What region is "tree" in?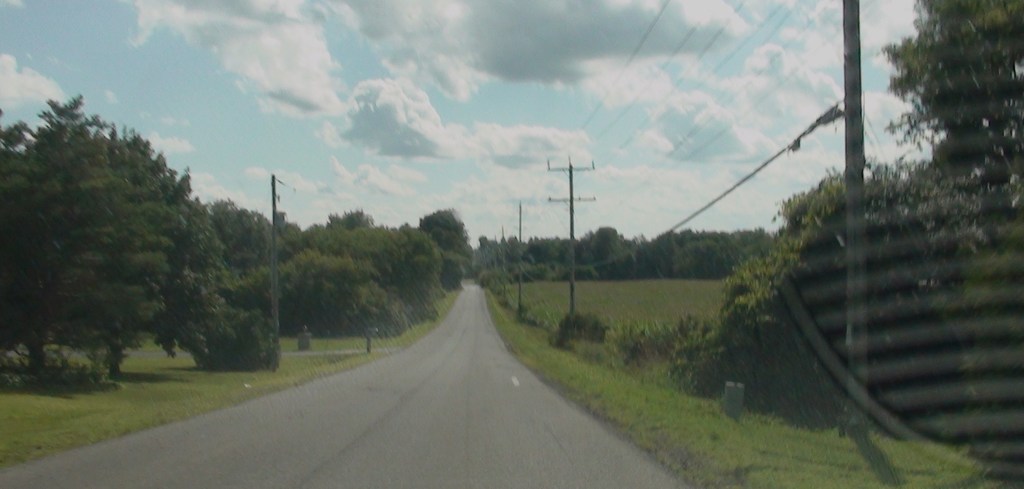
left=654, top=229, right=682, bottom=275.
